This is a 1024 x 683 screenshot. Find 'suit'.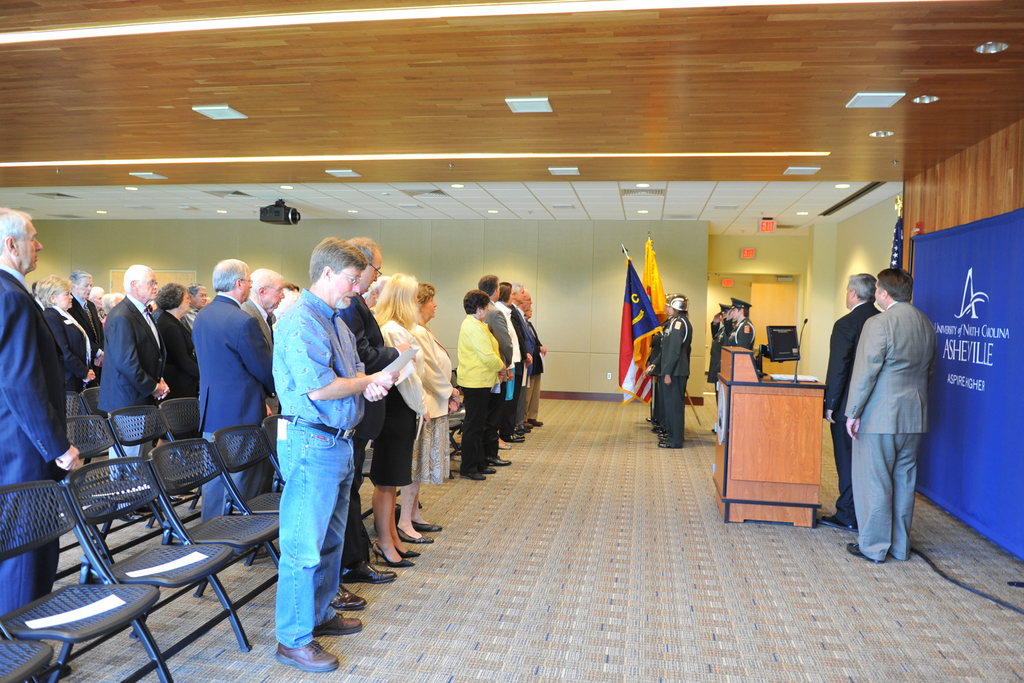
Bounding box: (245,294,269,355).
